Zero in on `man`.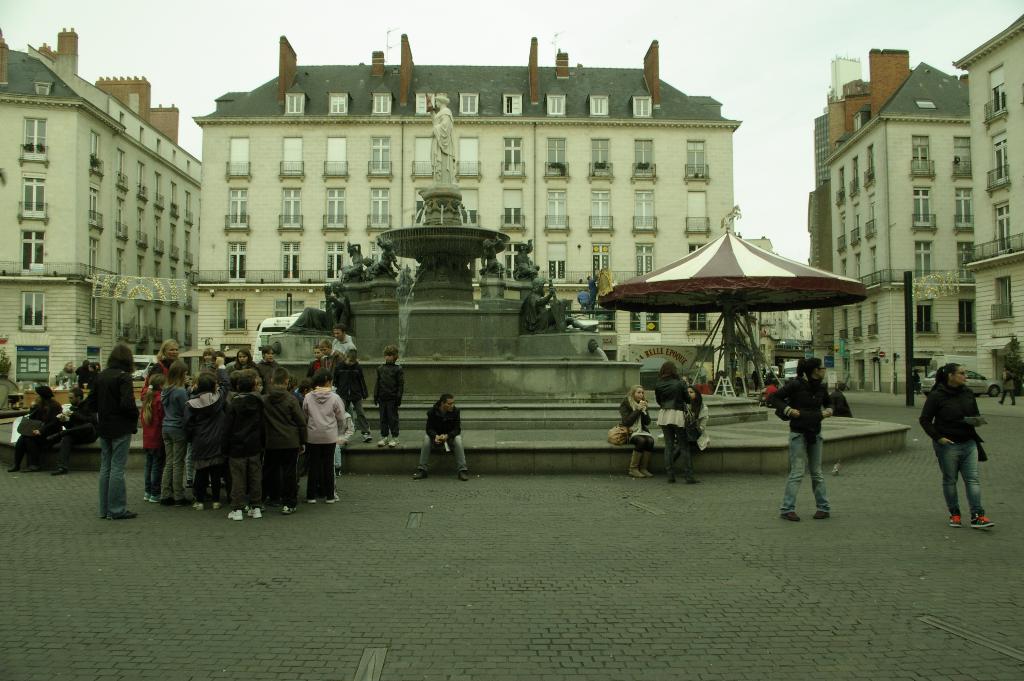
Zeroed in: box(255, 343, 282, 391).
